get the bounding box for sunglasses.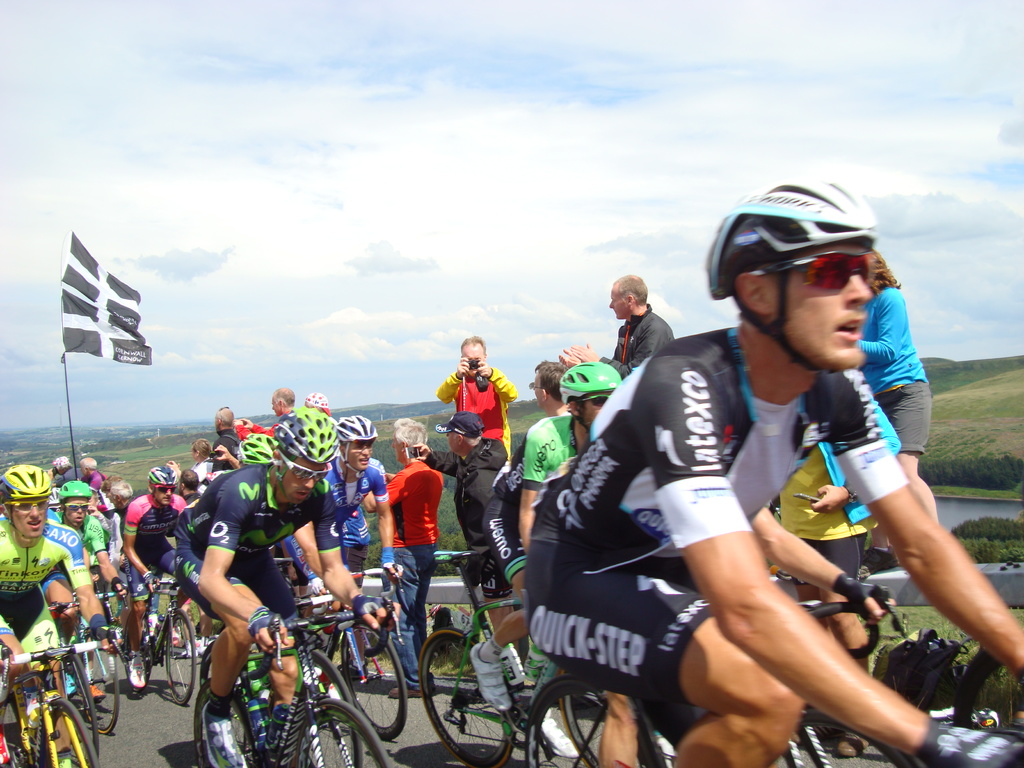
[left=577, top=395, right=607, bottom=406].
